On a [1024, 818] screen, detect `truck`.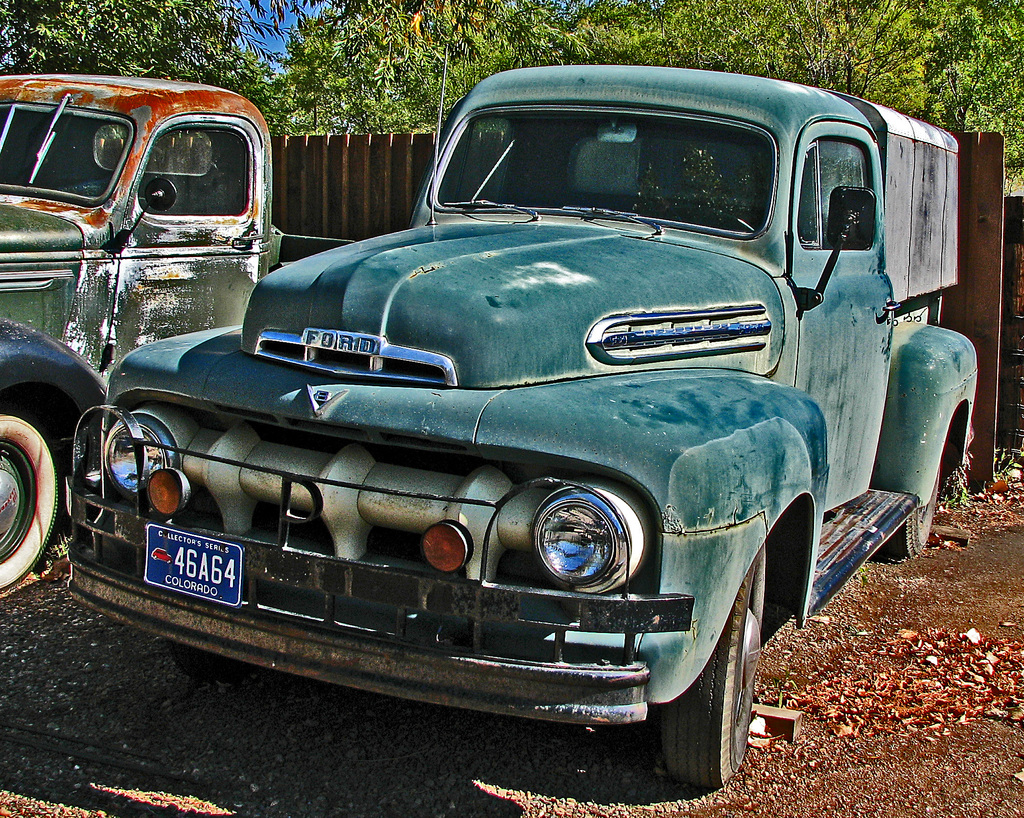
x1=0 y1=74 x2=367 y2=594.
